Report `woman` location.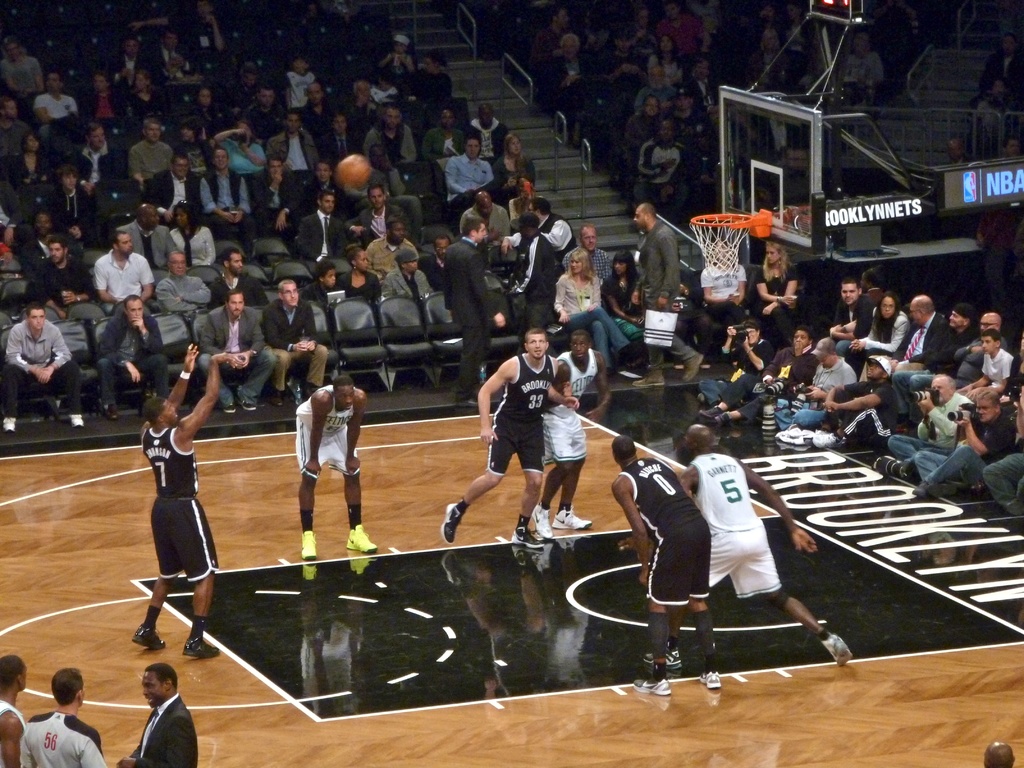
Report: {"left": 748, "top": 239, "right": 799, "bottom": 340}.
